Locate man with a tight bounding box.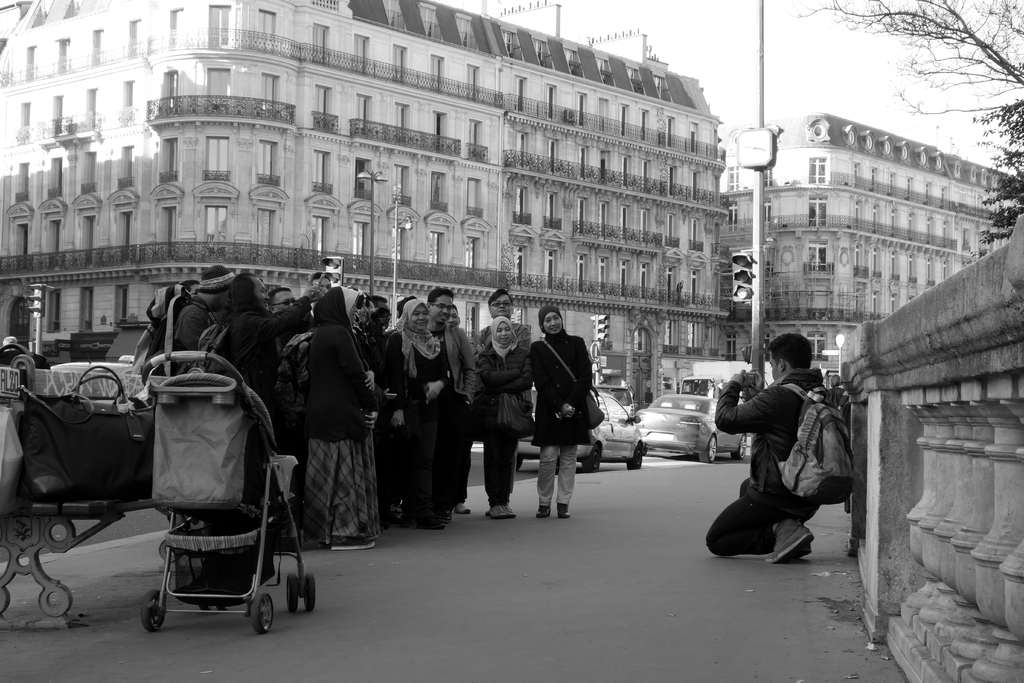
box=[204, 273, 323, 403].
